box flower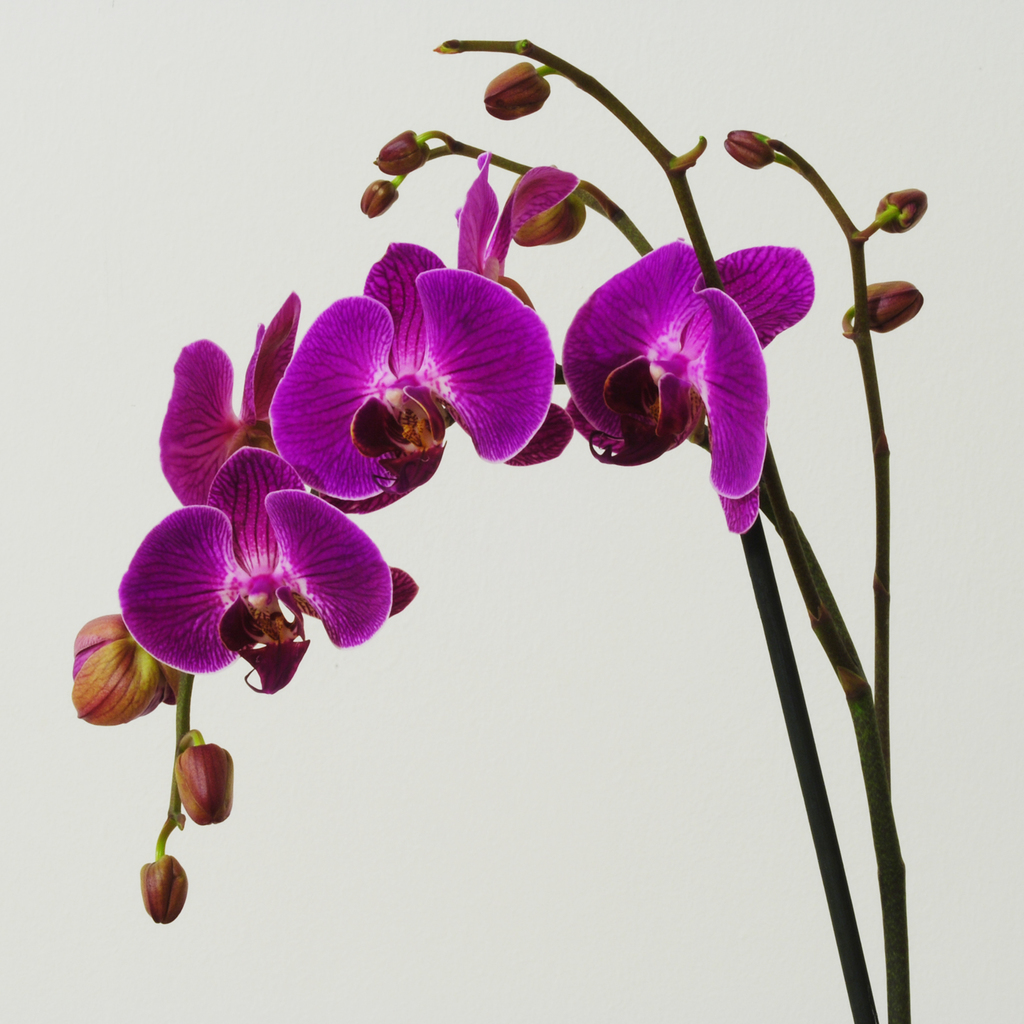
269,240,573,511
